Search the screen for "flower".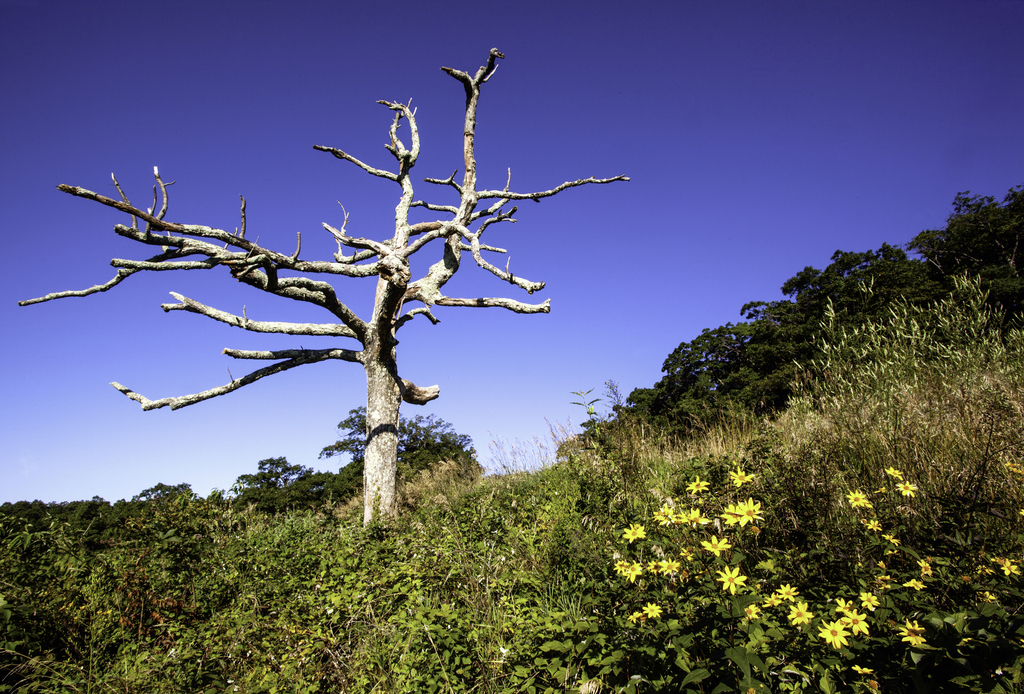
Found at locate(660, 559, 676, 574).
